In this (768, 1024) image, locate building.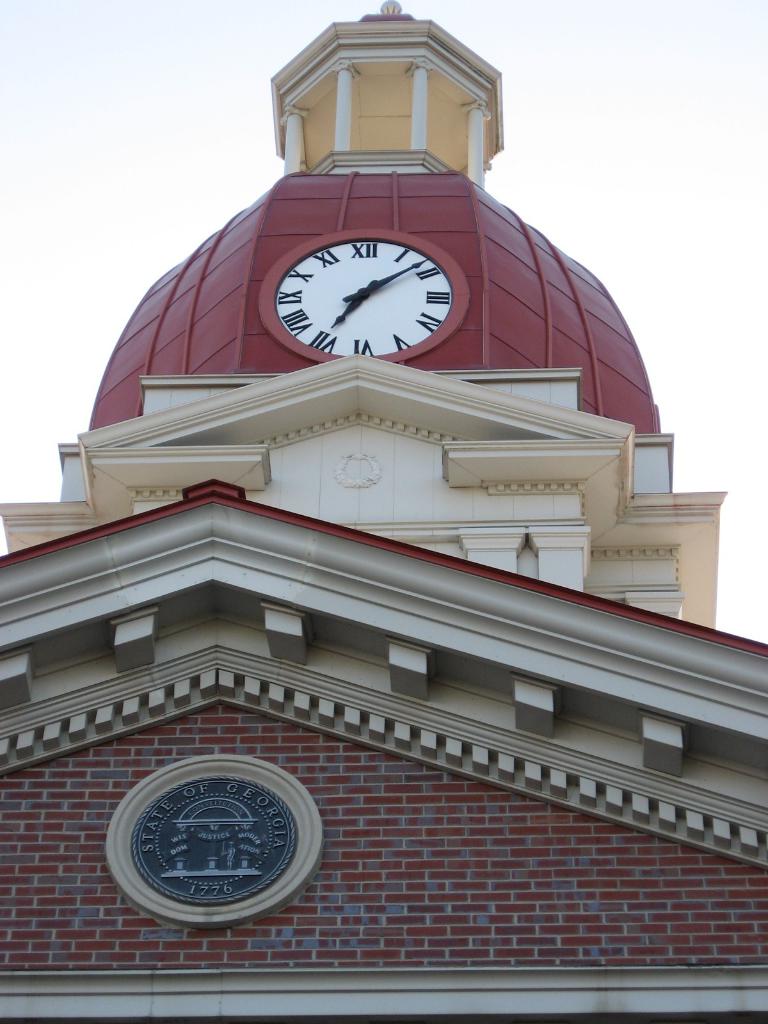
Bounding box: detection(0, 0, 767, 1023).
